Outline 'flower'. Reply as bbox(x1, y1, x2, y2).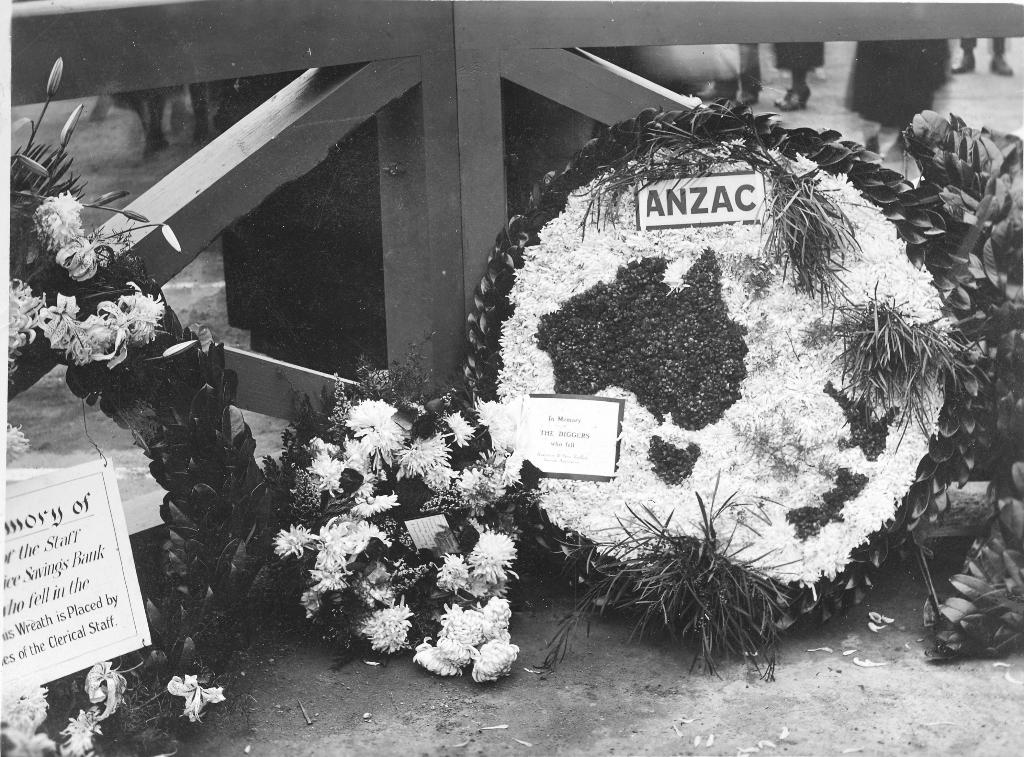
bbox(52, 230, 94, 279).
